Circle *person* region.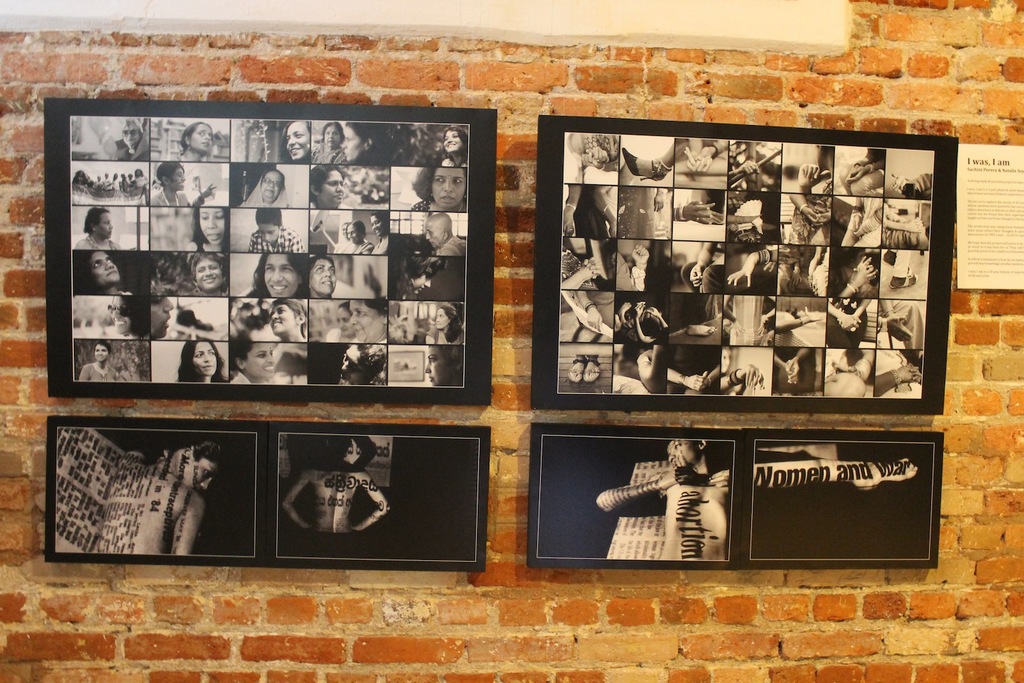
Region: rect(720, 342, 767, 399).
